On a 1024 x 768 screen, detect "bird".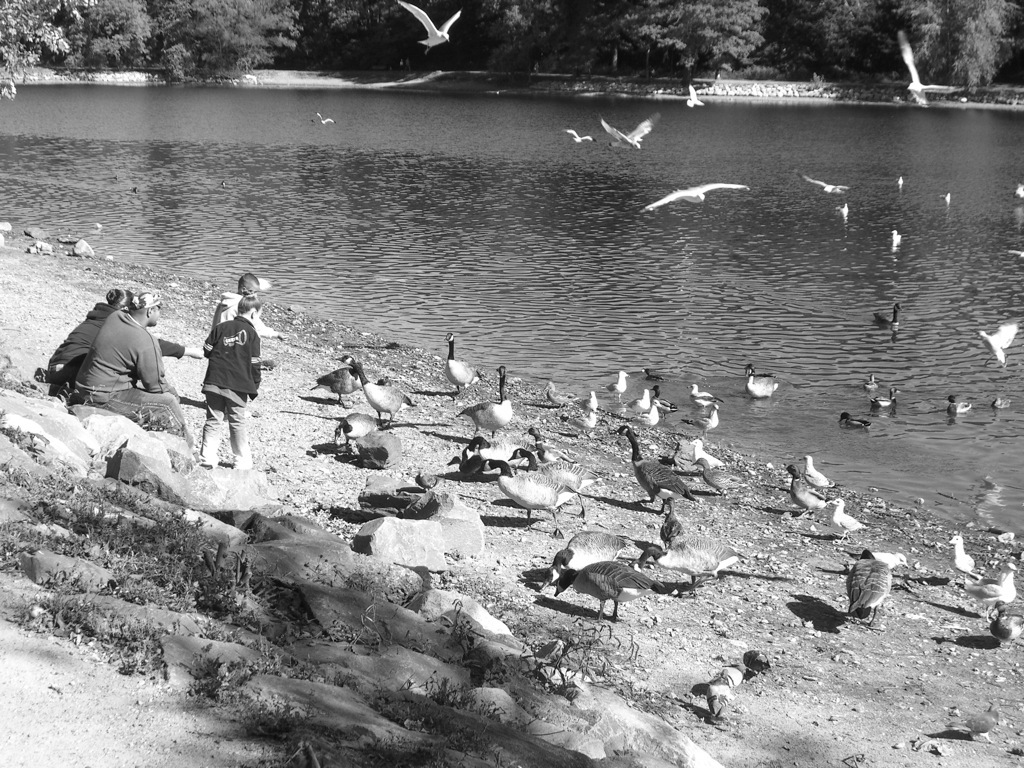
[left=687, top=455, right=745, bottom=500].
